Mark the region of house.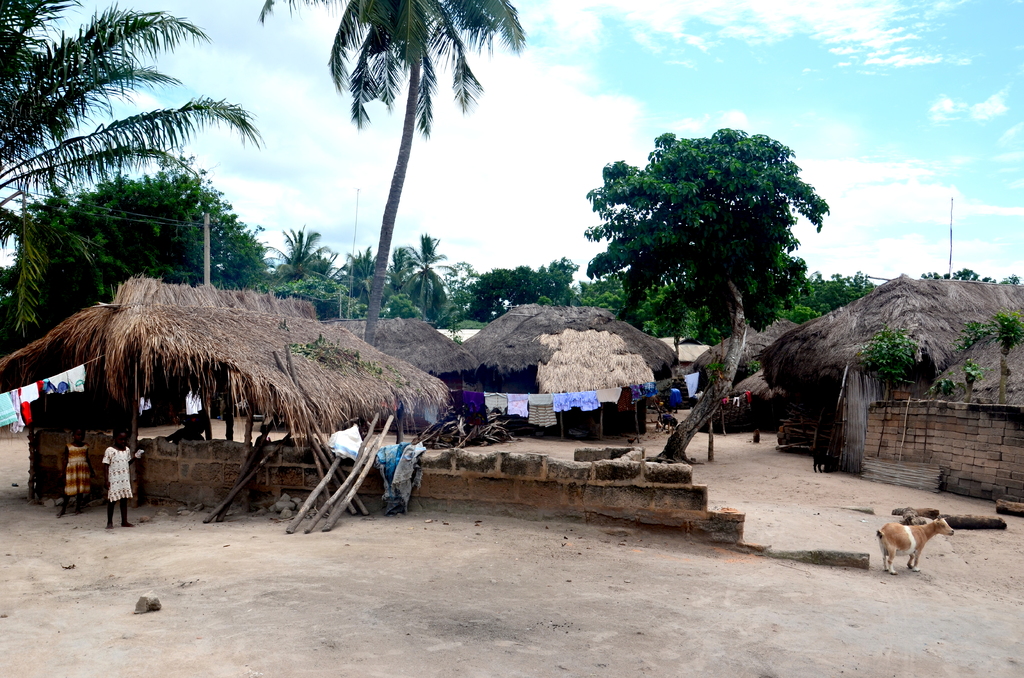
Region: x1=760, y1=264, x2=1014, y2=460.
